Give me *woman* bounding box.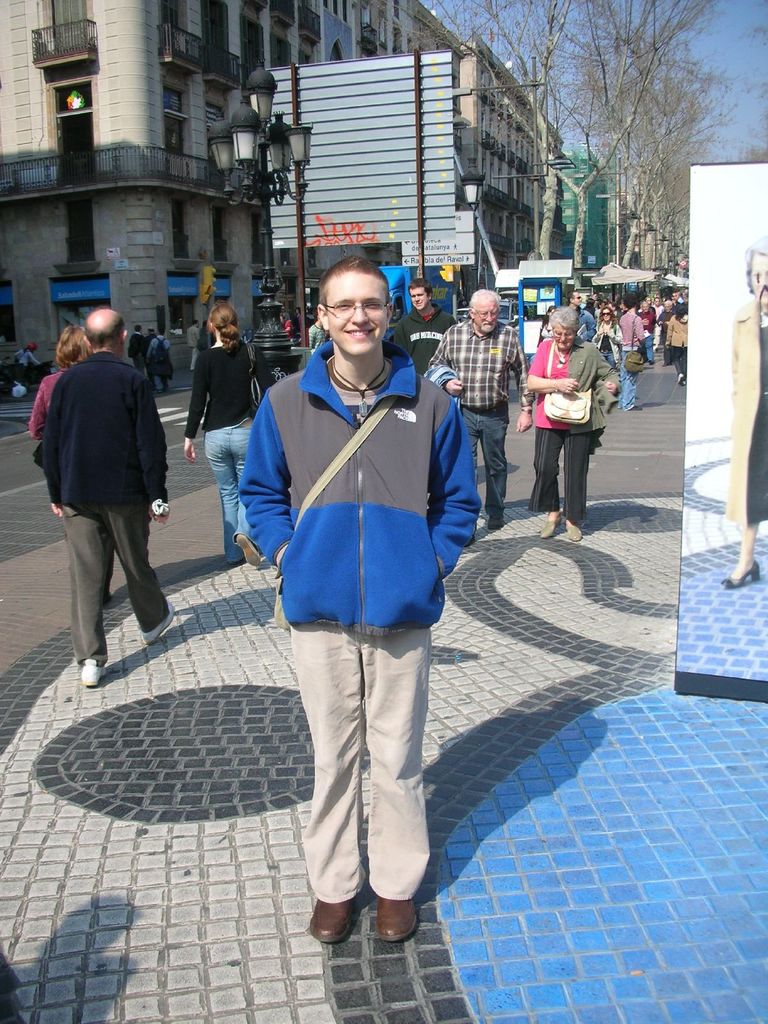
[left=721, top=236, right=767, bottom=591].
